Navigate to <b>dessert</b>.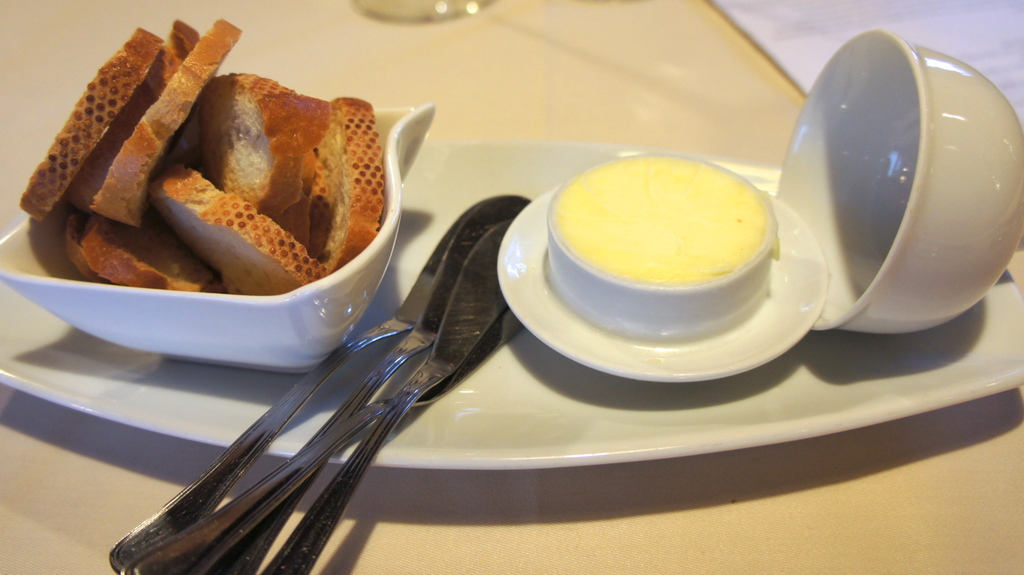
Navigation target: [79,15,191,207].
